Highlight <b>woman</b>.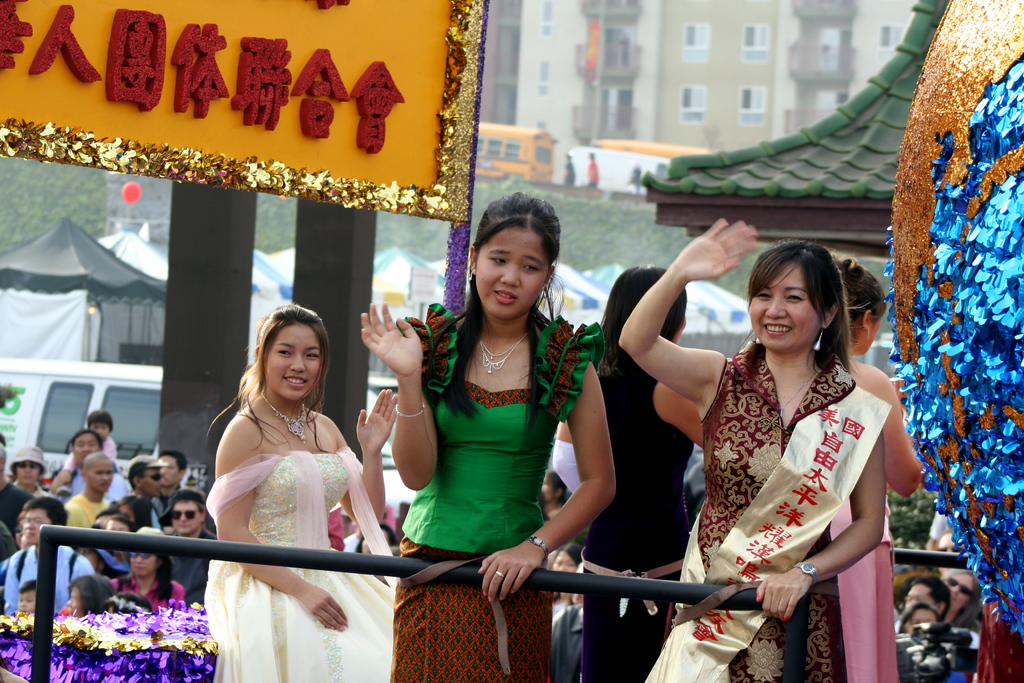
Highlighted region: <box>550,541,584,617</box>.
